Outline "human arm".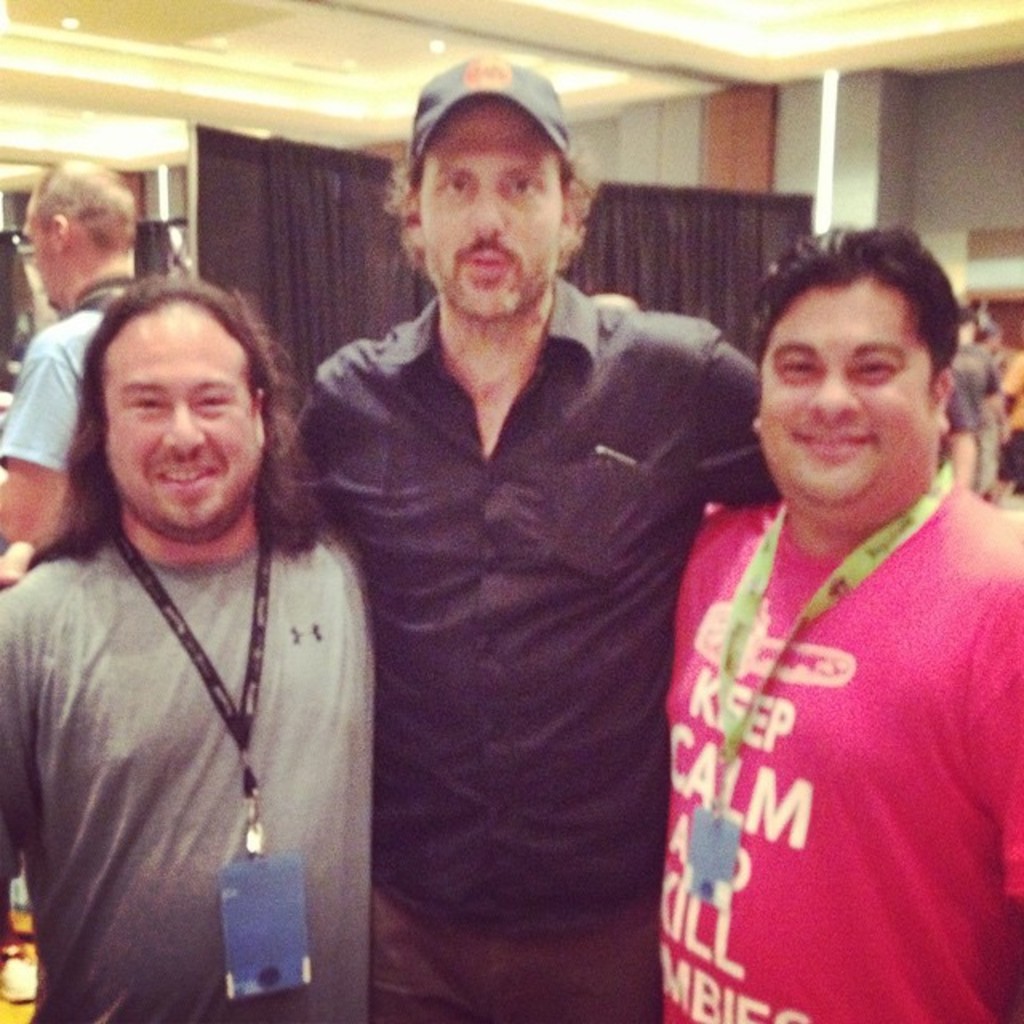
Outline: bbox=[0, 317, 94, 570].
